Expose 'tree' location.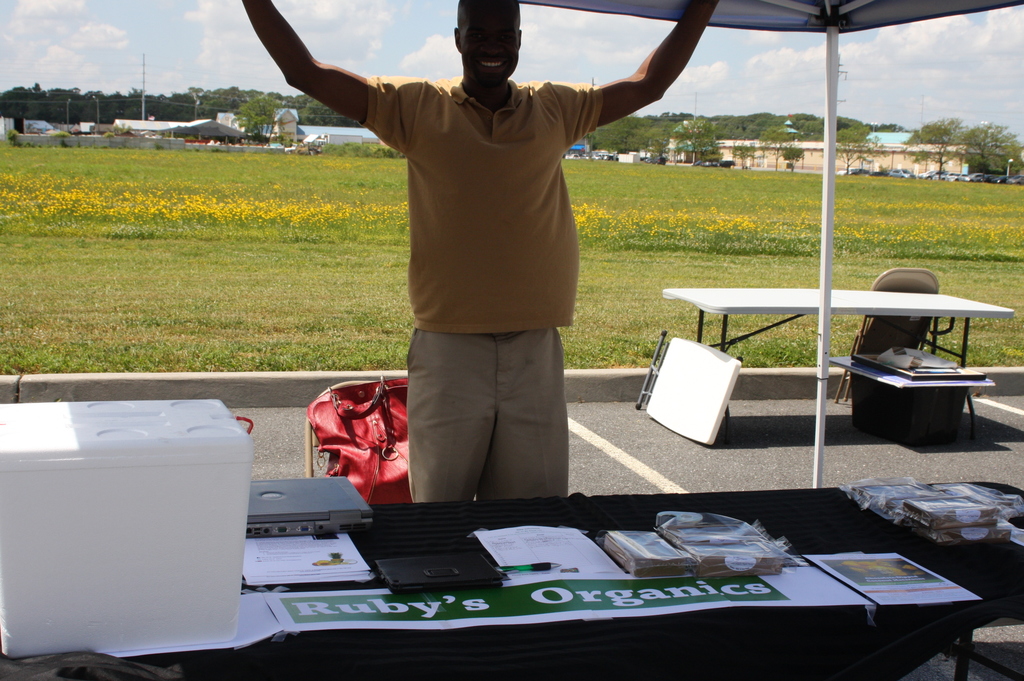
Exposed at <region>675, 122, 719, 166</region>.
